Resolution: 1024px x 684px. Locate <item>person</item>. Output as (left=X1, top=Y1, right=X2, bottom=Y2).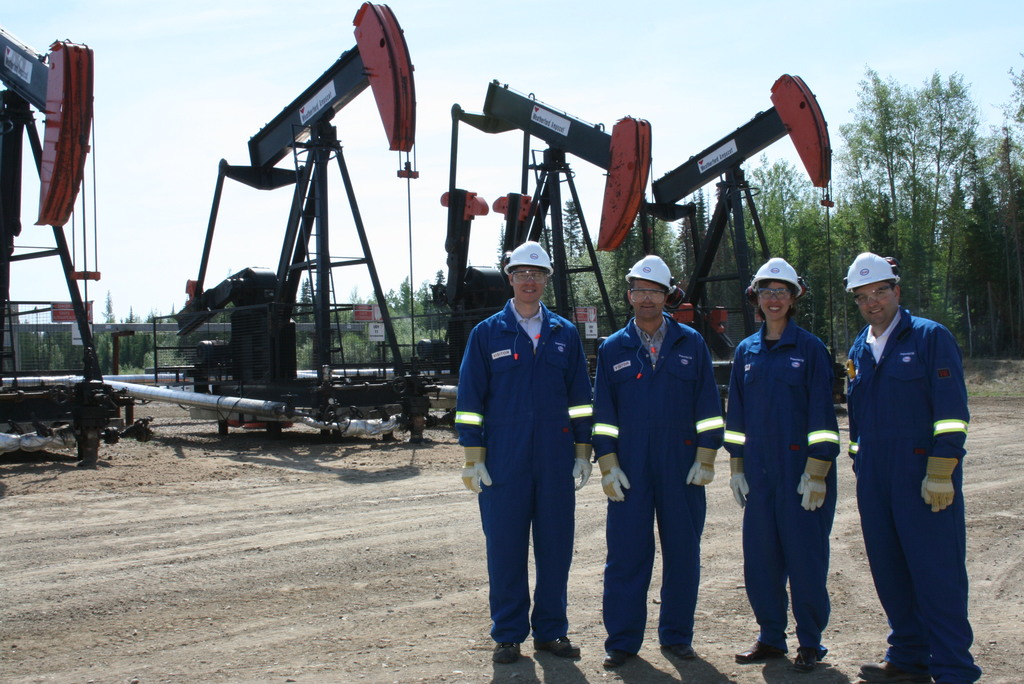
(left=723, top=258, right=840, bottom=673).
